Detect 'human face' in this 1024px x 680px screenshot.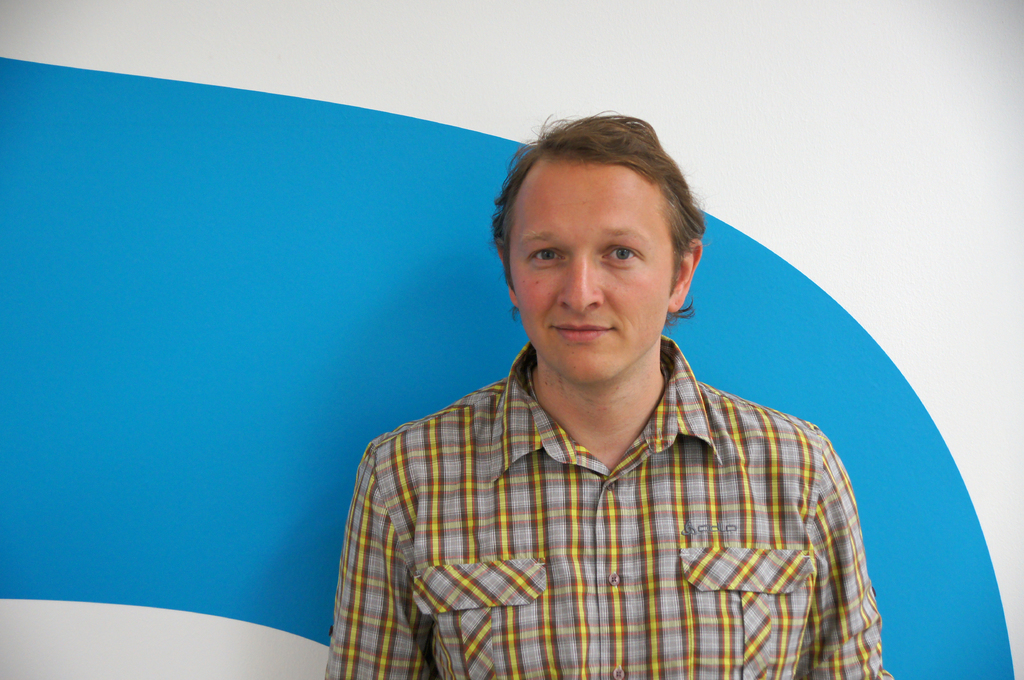
Detection: <region>509, 166, 673, 377</region>.
